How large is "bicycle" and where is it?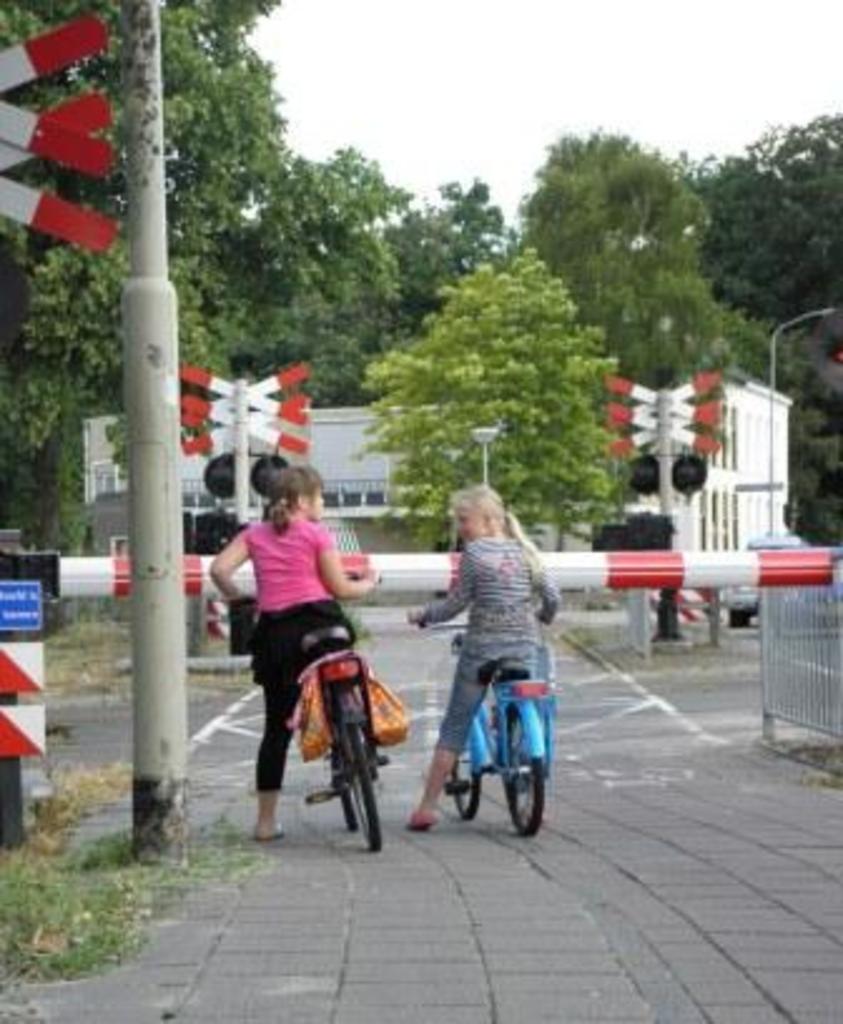
Bounding box: {"x1": 291, "y1": 637, "x2": 399, "y2": 856}.
